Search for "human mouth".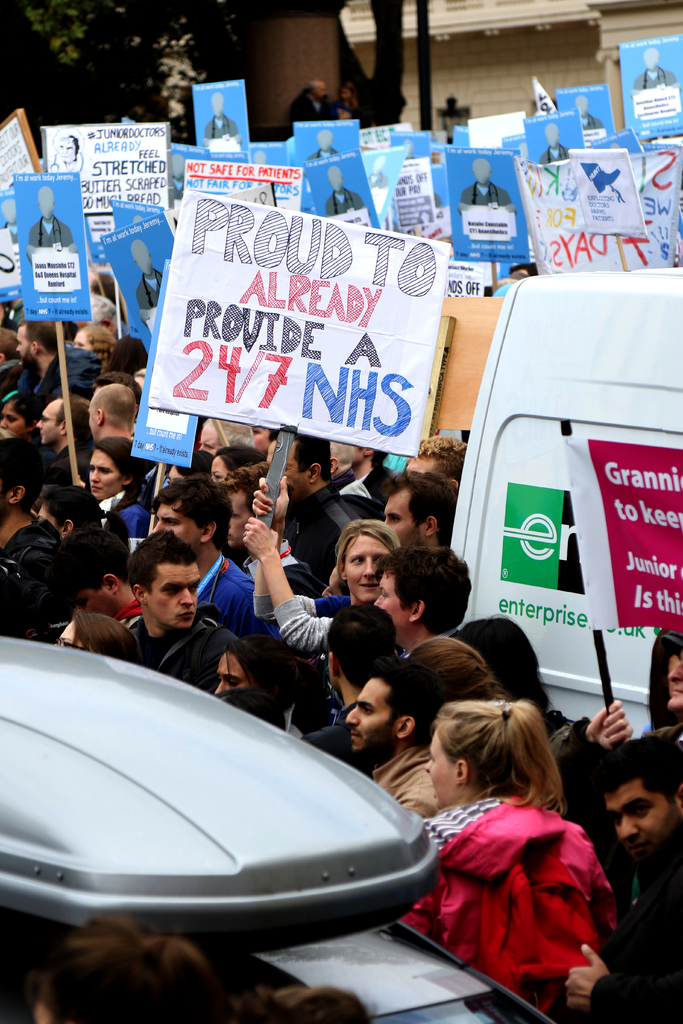
Found at x1=360 y1=581 x2=379 y2=593.
